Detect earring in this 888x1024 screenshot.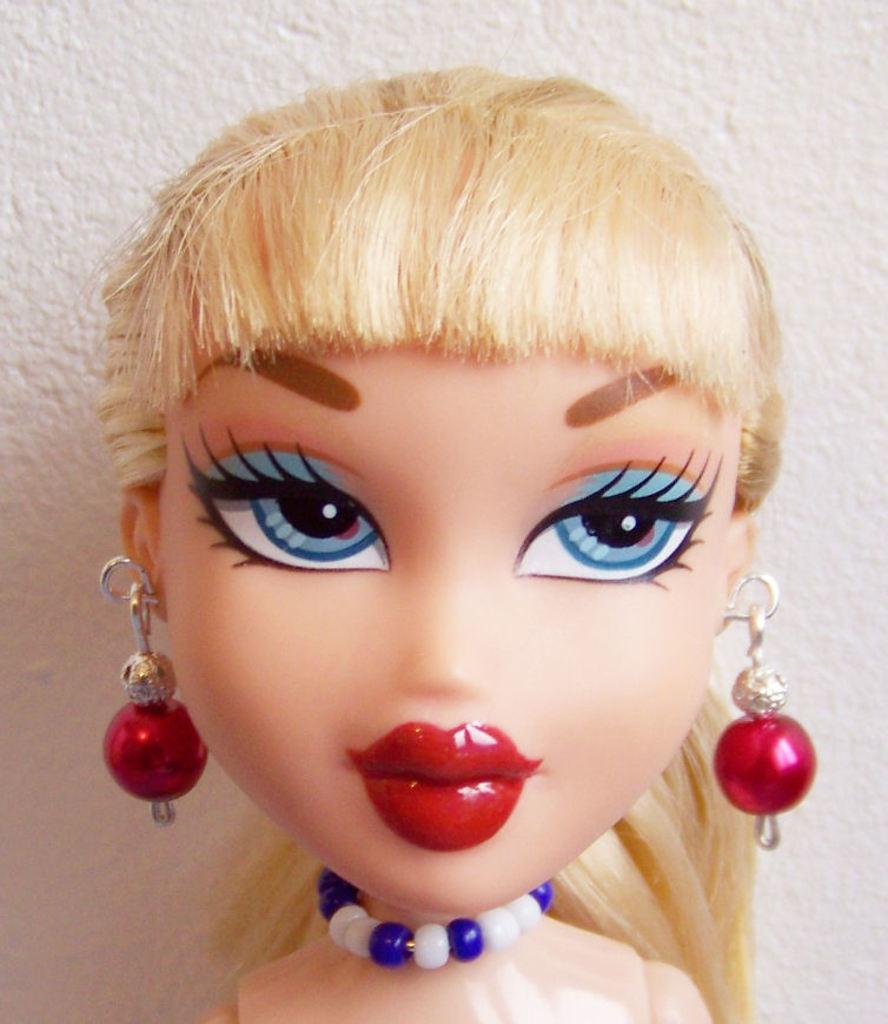
Detection: pyautogui.locateOnScreen(713, 561, 823, 851).
